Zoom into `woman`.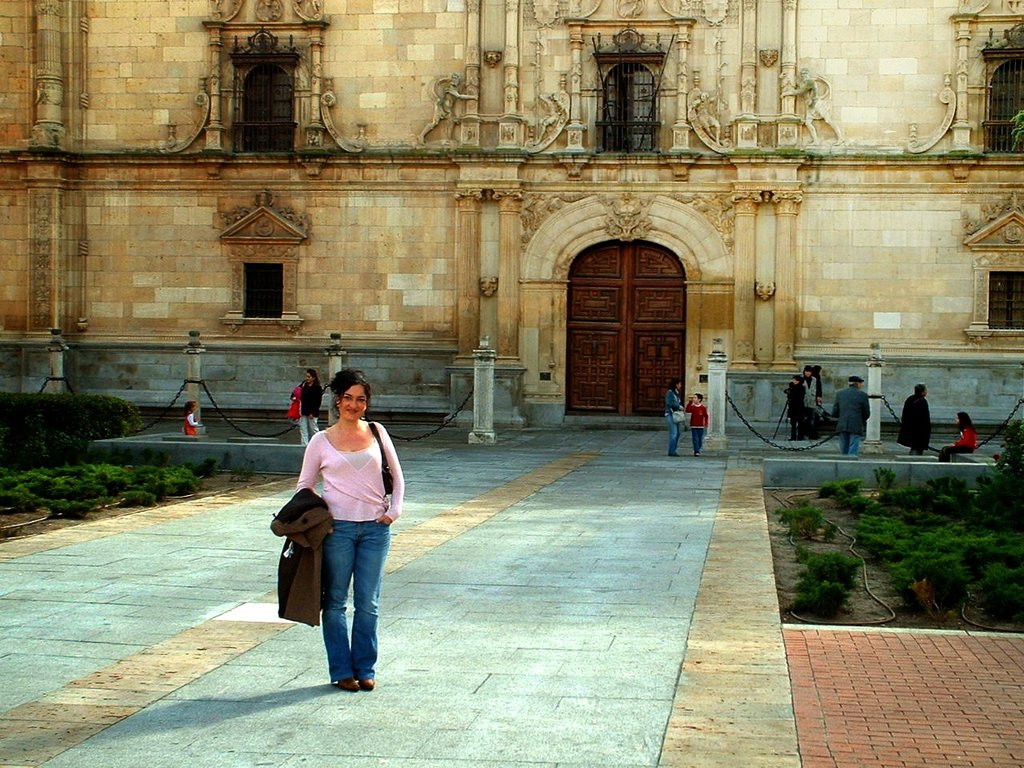
Zoom target: (x1=273, y1=373, x2=409, y2=697).
